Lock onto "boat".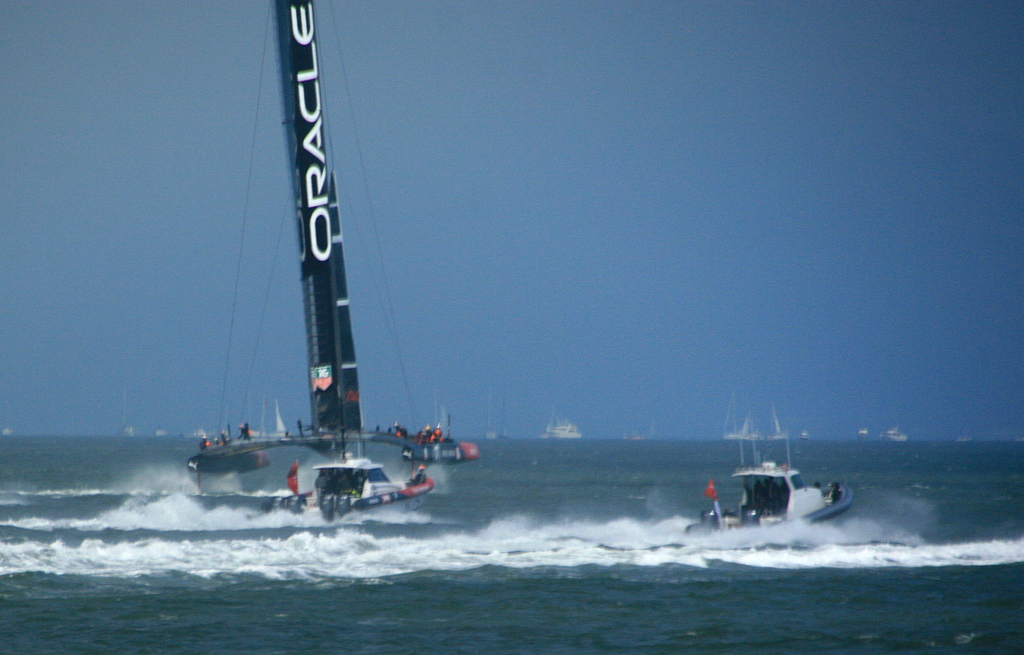
Locked: 767:406:797:437.
